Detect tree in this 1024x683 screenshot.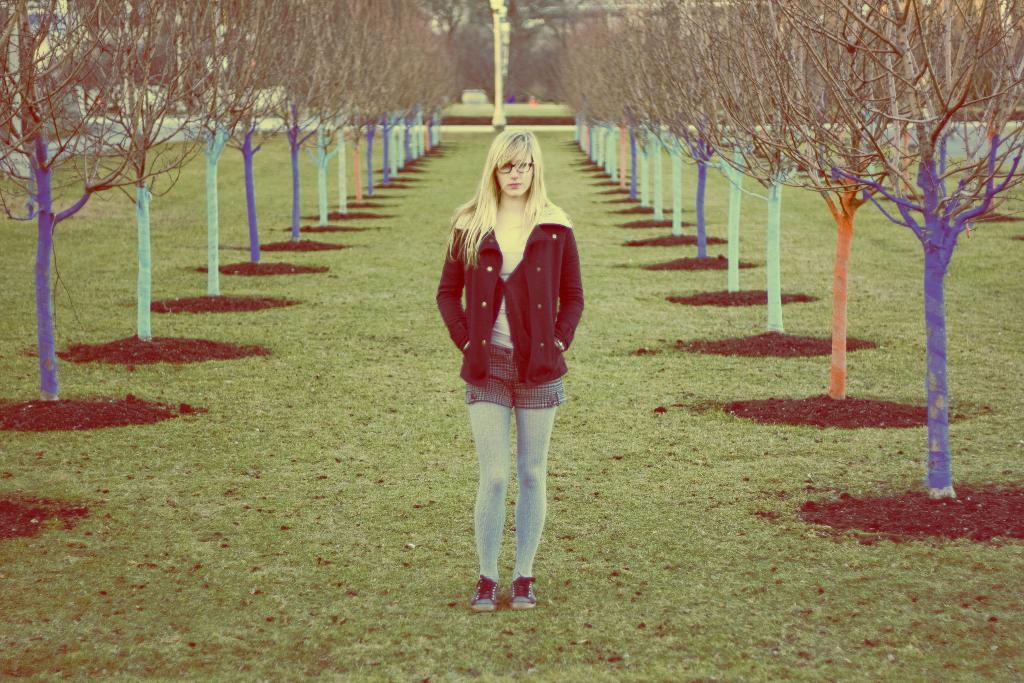
Detection: rect(701, 0, 892, 339).
